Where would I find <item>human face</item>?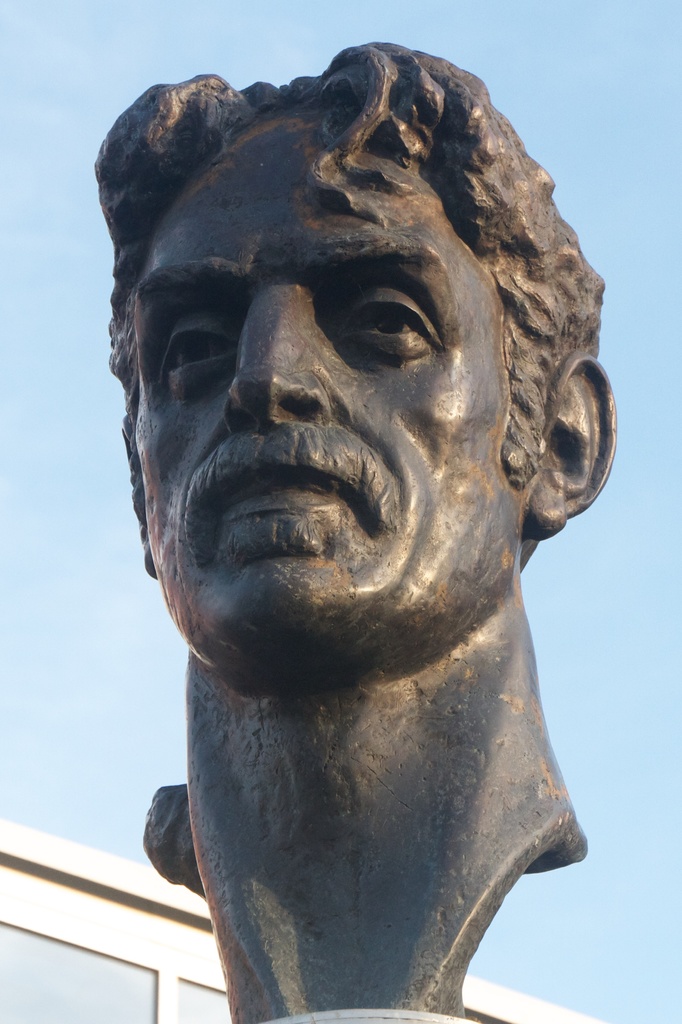
At [left=129, top=114, right=509, bottom=637].
